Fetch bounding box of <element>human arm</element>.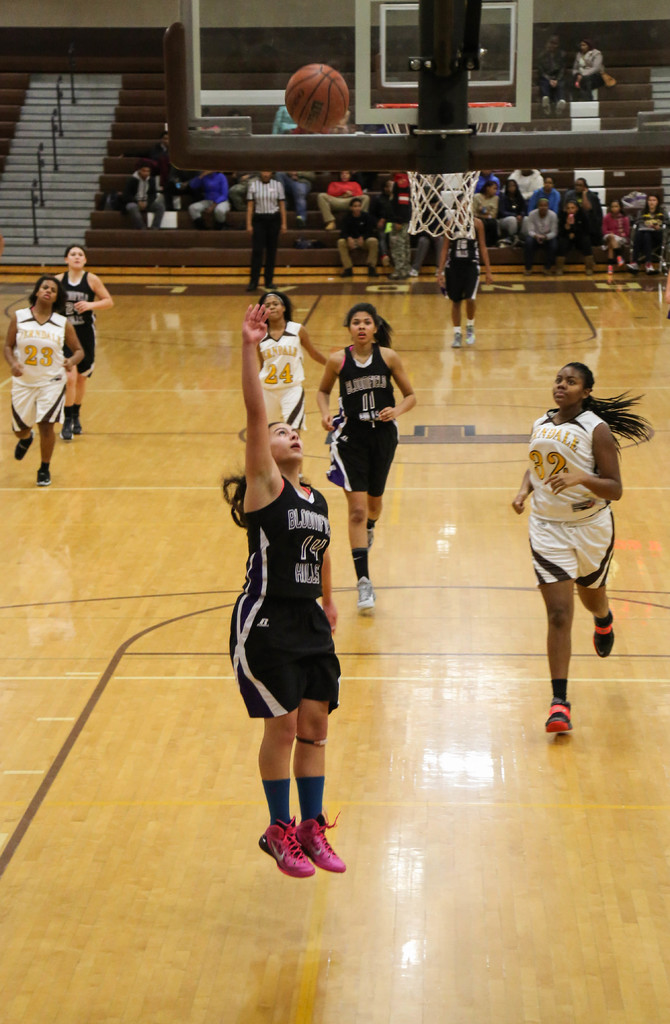
Bbox: region(247, 184, 254, 239).
